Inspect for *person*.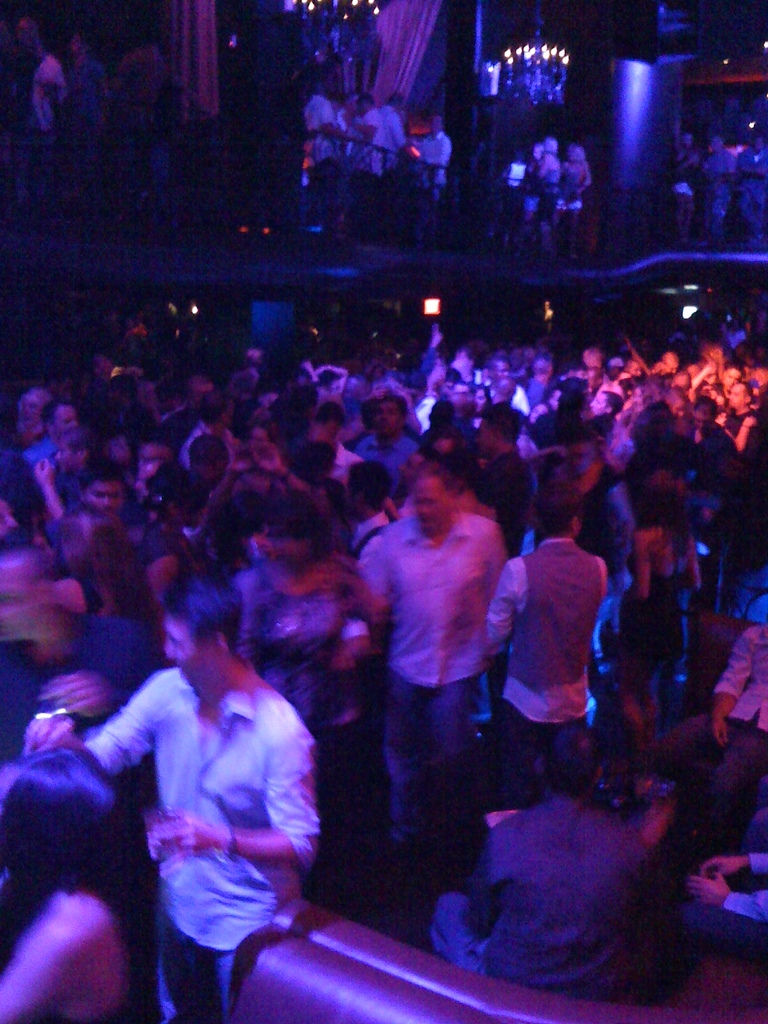
Inspection: box(403, 108, 452, 230).
